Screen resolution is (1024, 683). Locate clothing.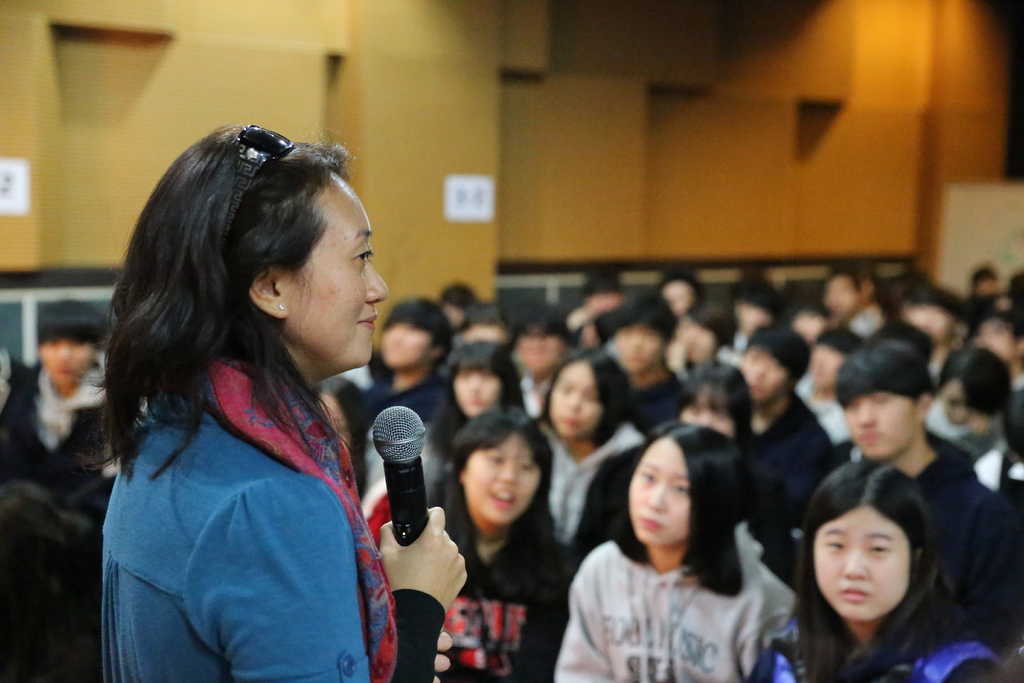
Rect(0, 373, 125, 494).
